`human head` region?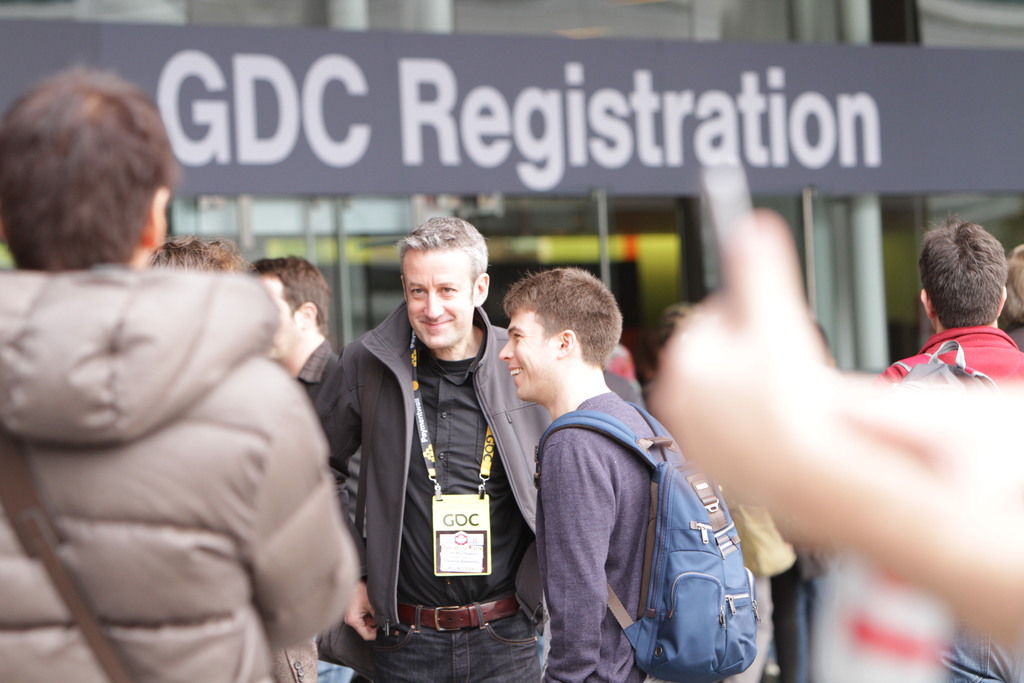
bbox=(141, 236, 241, 267)
